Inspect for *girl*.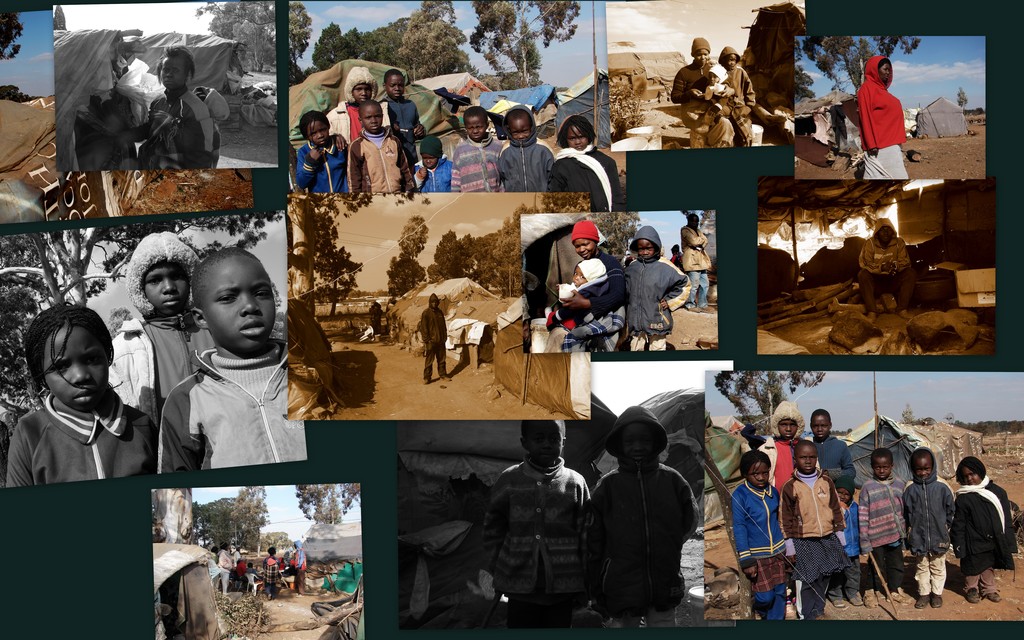
Inspection: left=544, top=115, right=626, bottom=212.
